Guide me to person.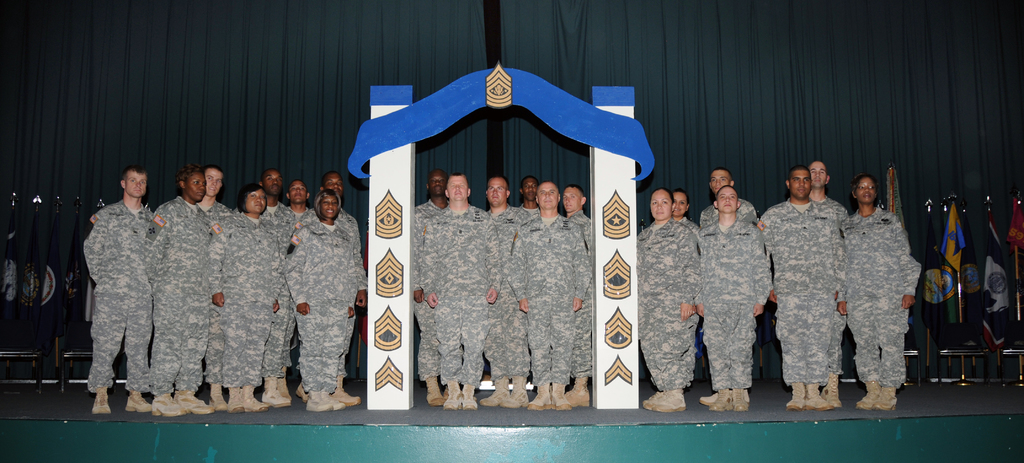
Guidance: bbox=(630, 191, 706, 409).
